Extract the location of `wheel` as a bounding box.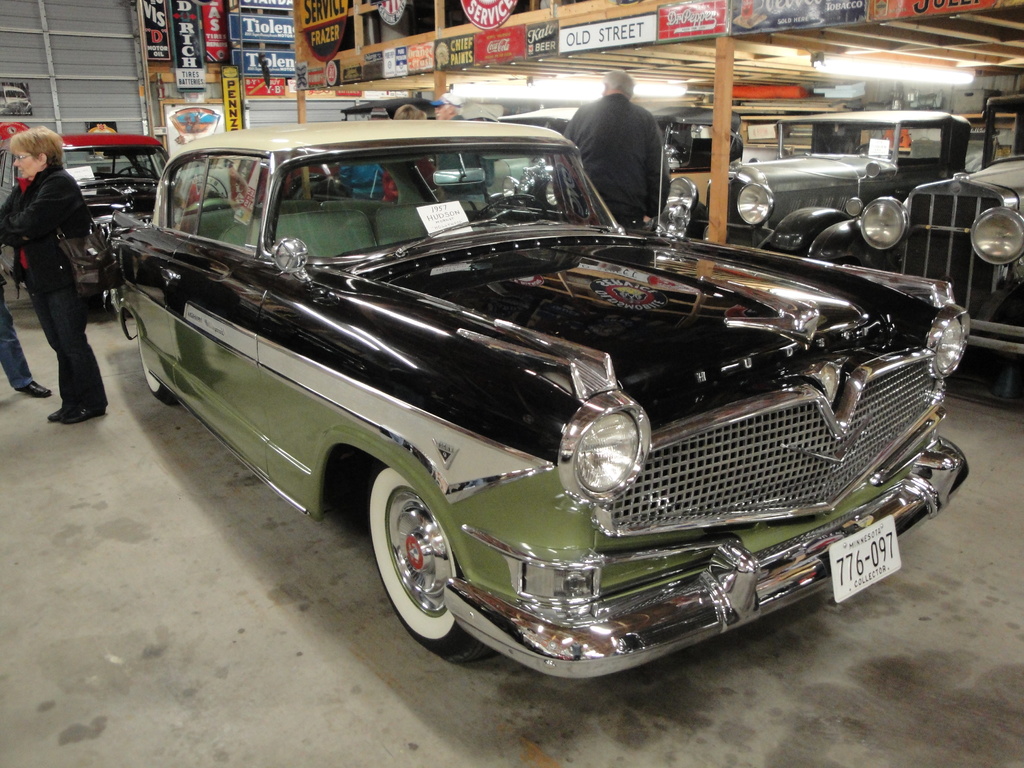
bbox=[477, 193, 546, 220].
